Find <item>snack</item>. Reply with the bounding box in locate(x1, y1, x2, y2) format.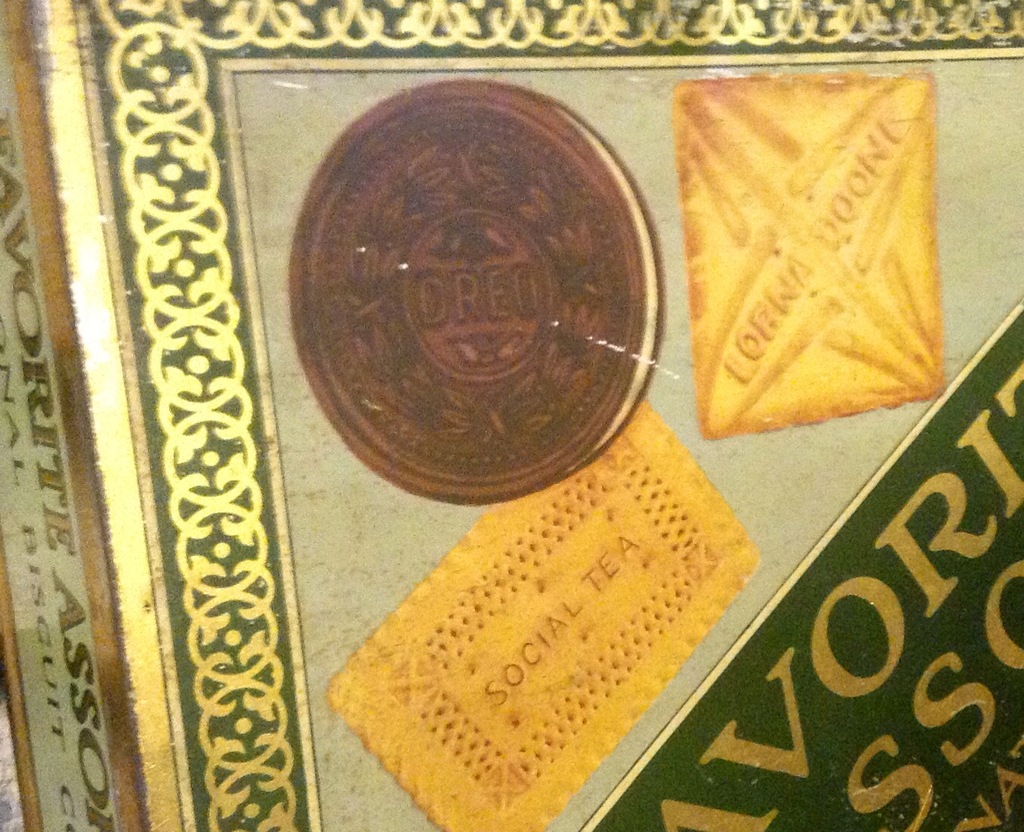
locate(316, 429, 787, 789).
